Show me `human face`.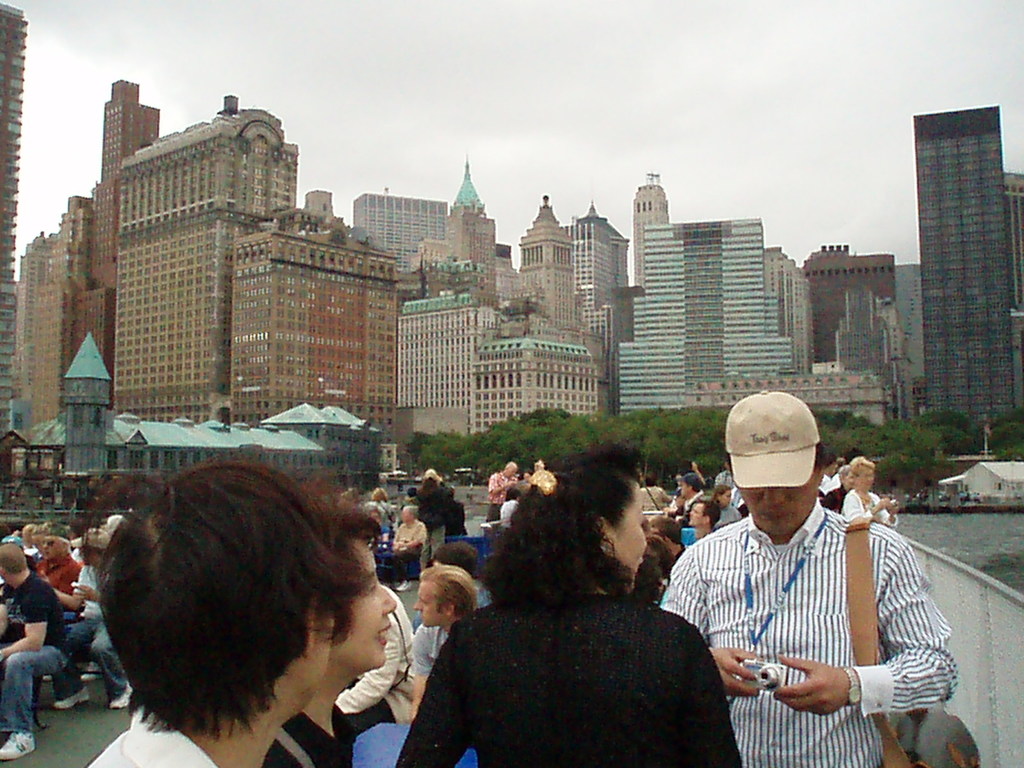
`human face` is here: select_region(606, 487, 646, 583).
